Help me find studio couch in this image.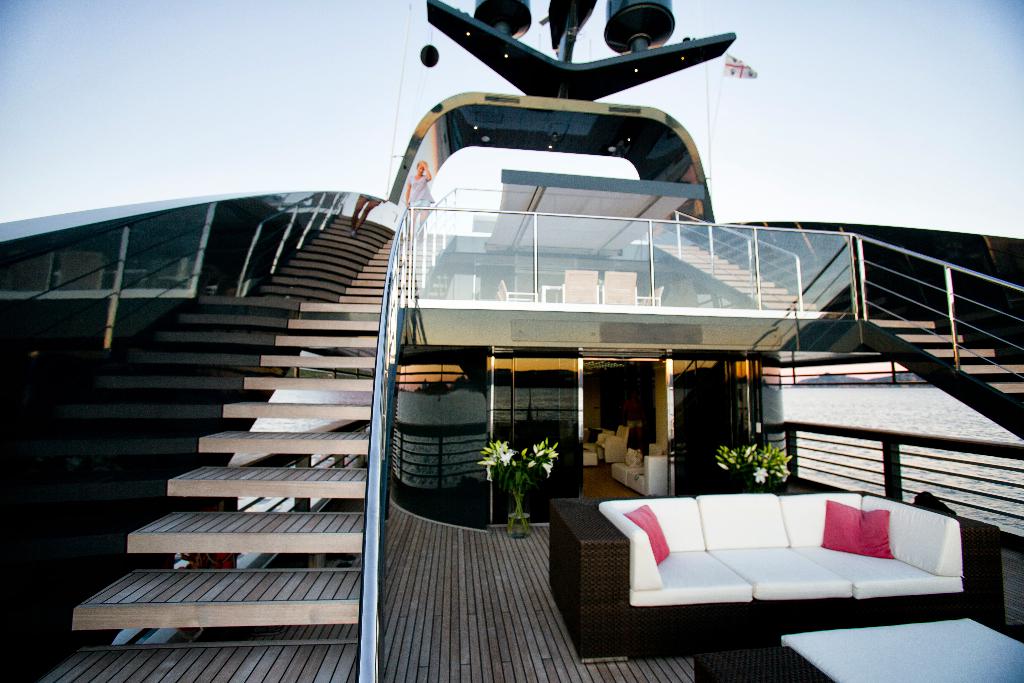
Found it: 539:486:1009:664.
